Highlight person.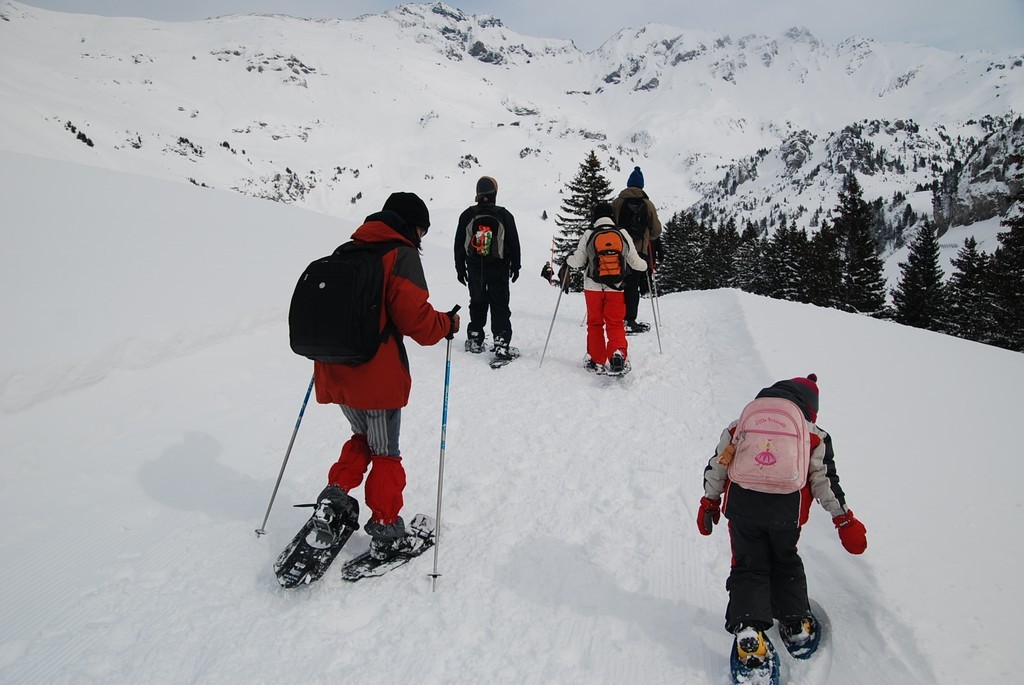
Highlighted region: box(699, 377, 867, 684).
